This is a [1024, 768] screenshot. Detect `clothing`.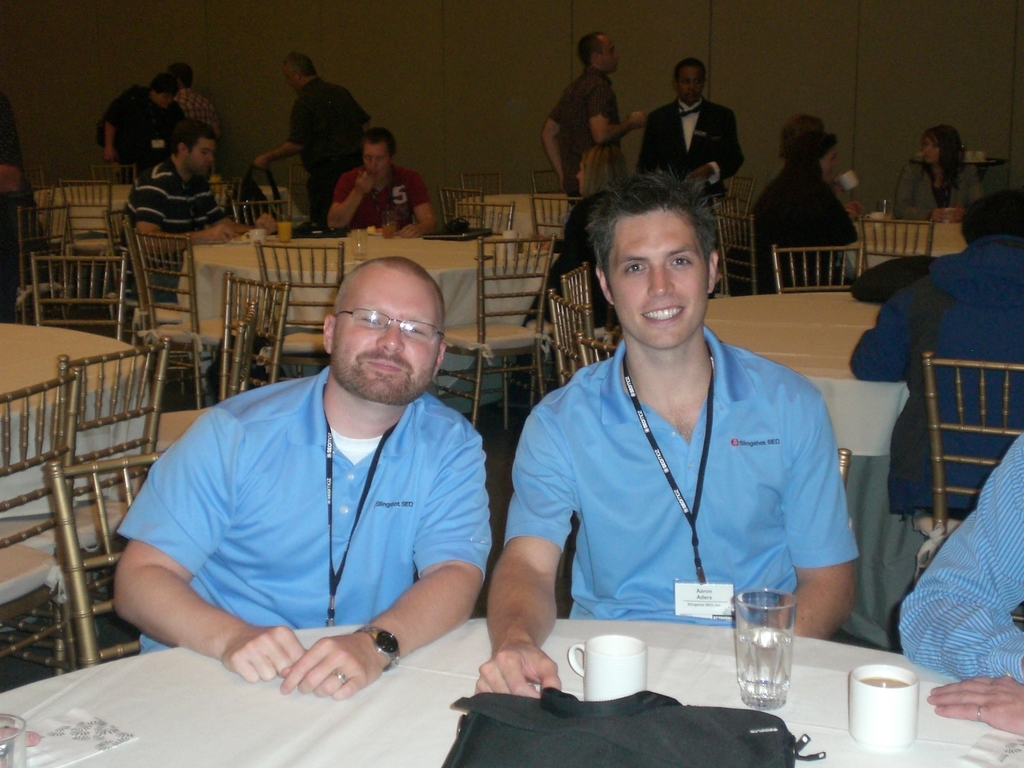
(left=897, top=431, right=1023, bottom=684).
